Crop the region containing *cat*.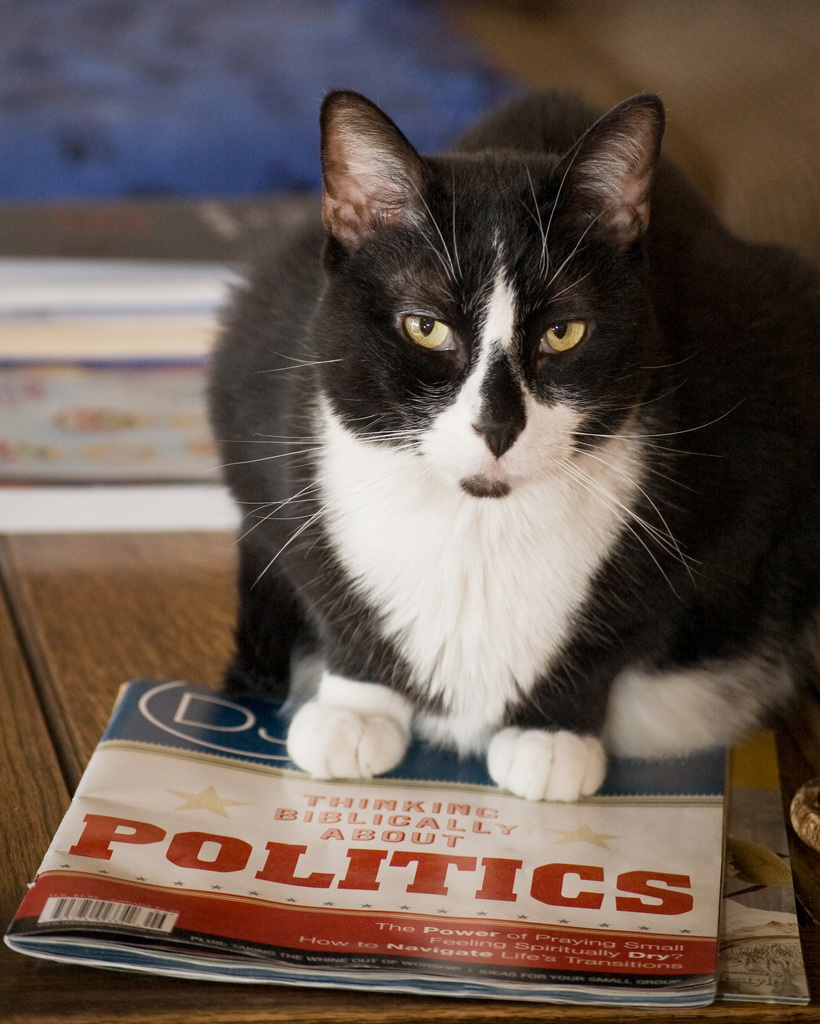
Crop region: 205 97 814 810.
